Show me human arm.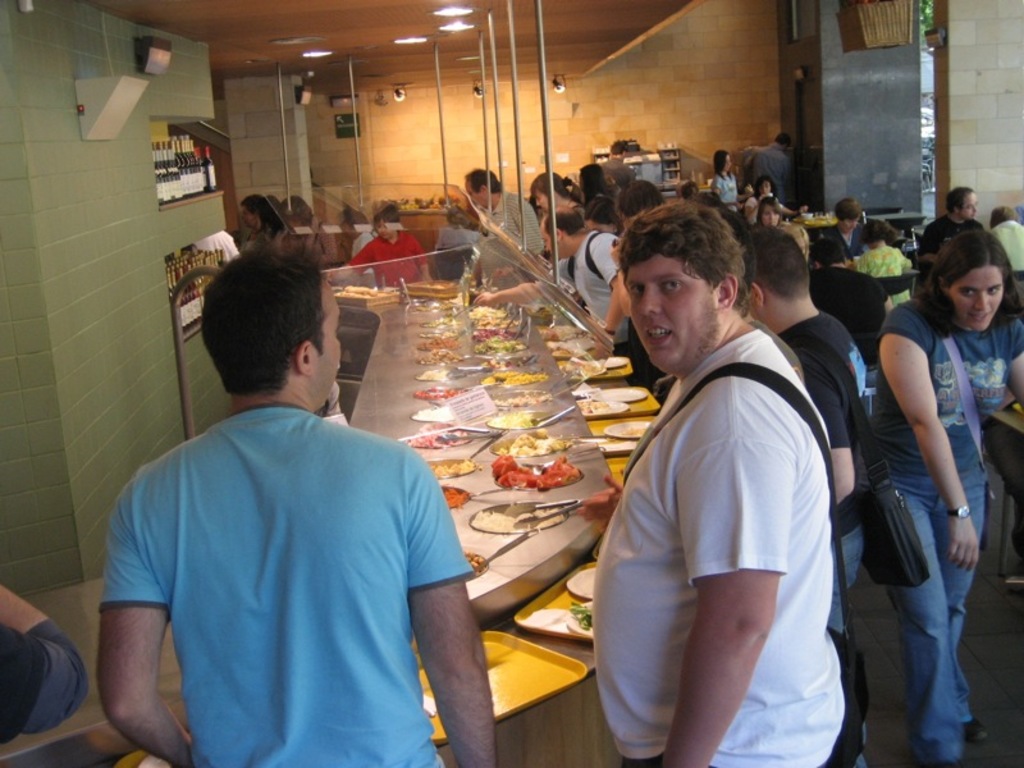
human arm is here: Rect(655, 403, 783, 767).
